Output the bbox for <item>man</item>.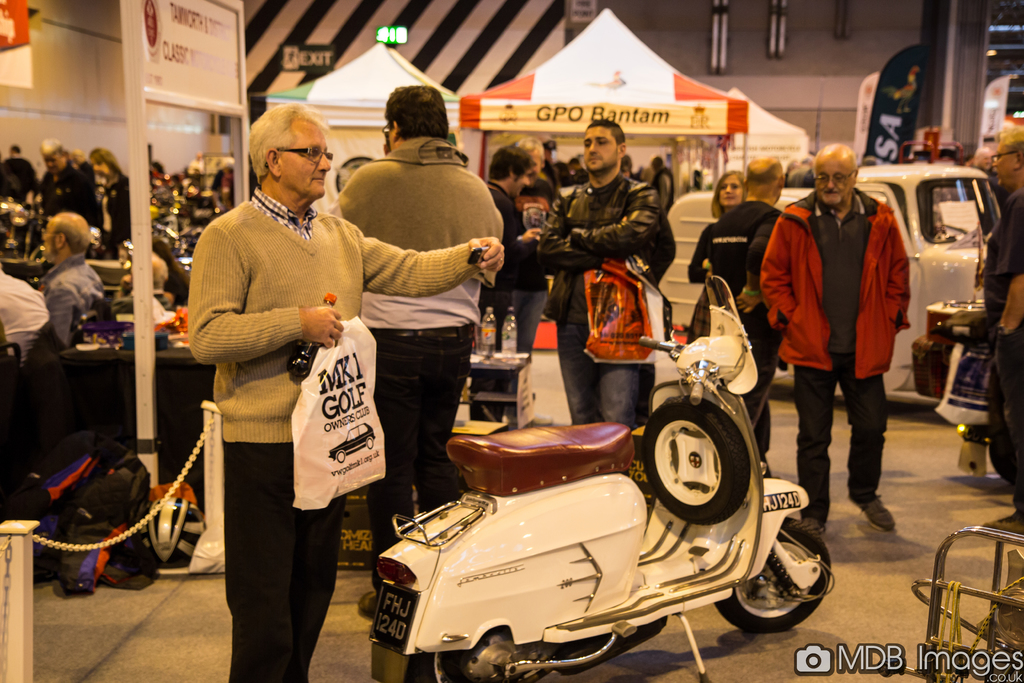
BBox(980, 123, 1023, 532).
